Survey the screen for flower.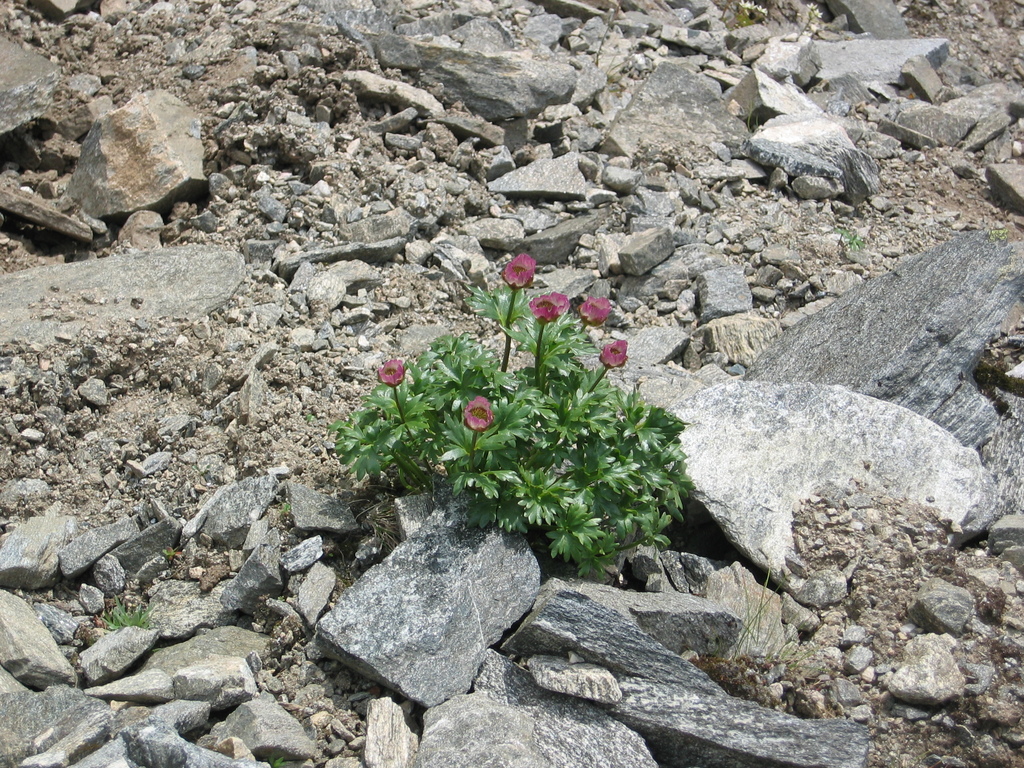
Survey found: box(531, 291, 570, 323).
